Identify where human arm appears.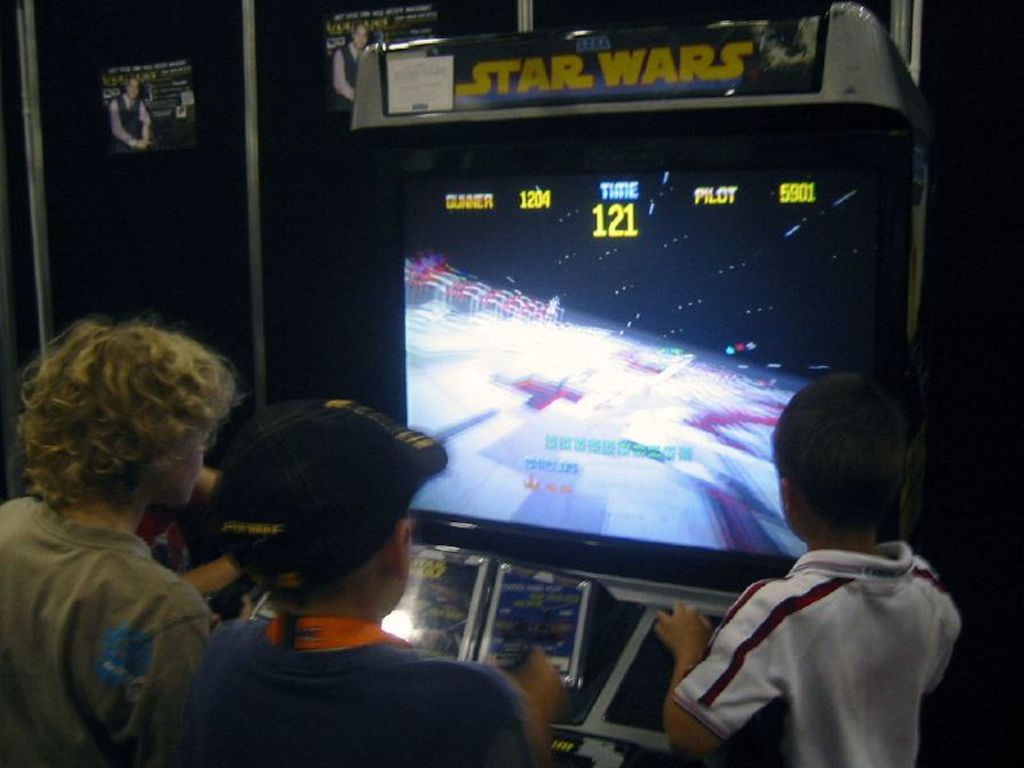
Appears at (left=457, top=643, right=577, bottom=767).
